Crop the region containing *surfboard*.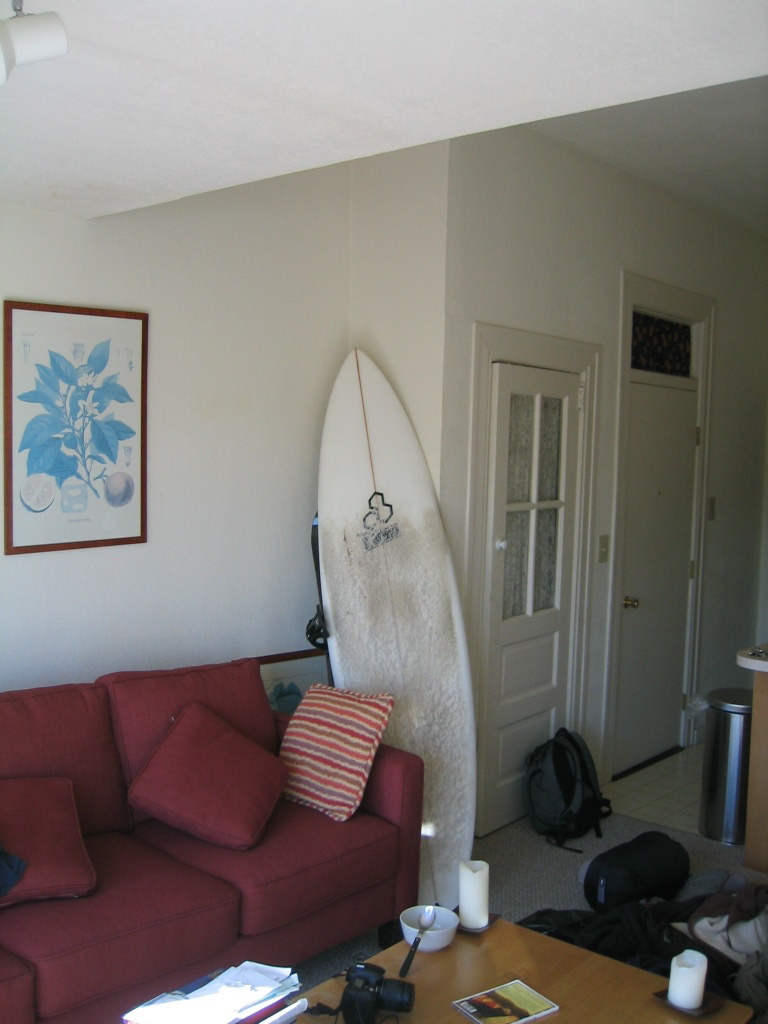
Crop region: box=[315, 345, 480, 909].
